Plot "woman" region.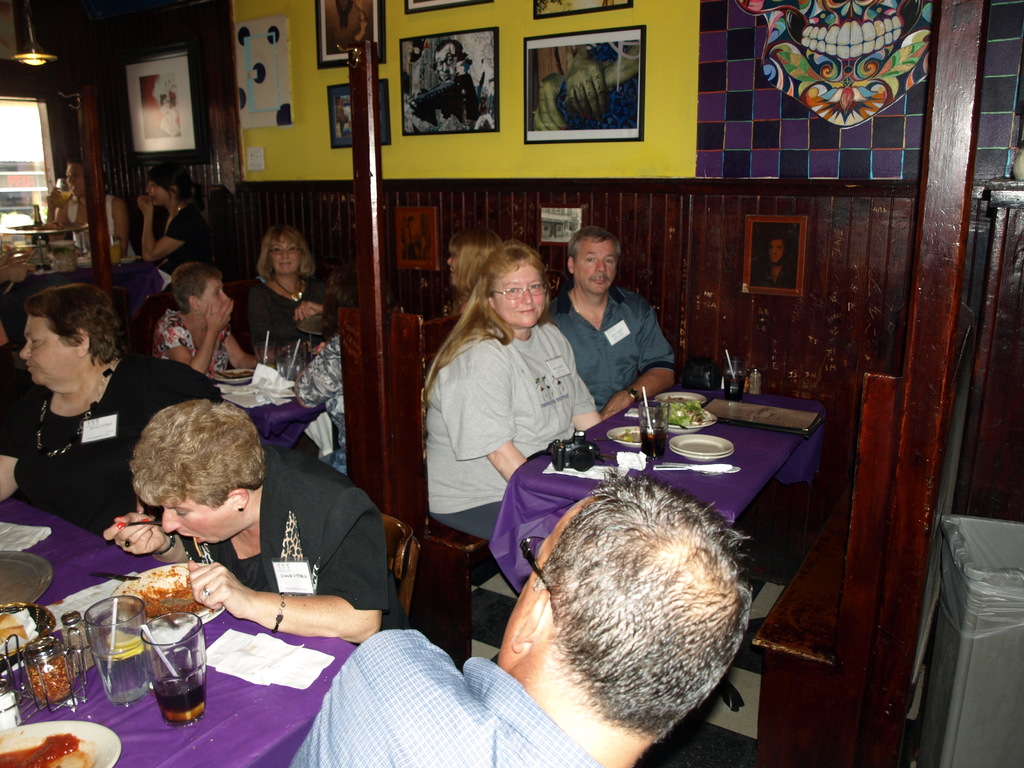
Plotted at BBox(0, 284, 227, 559).
